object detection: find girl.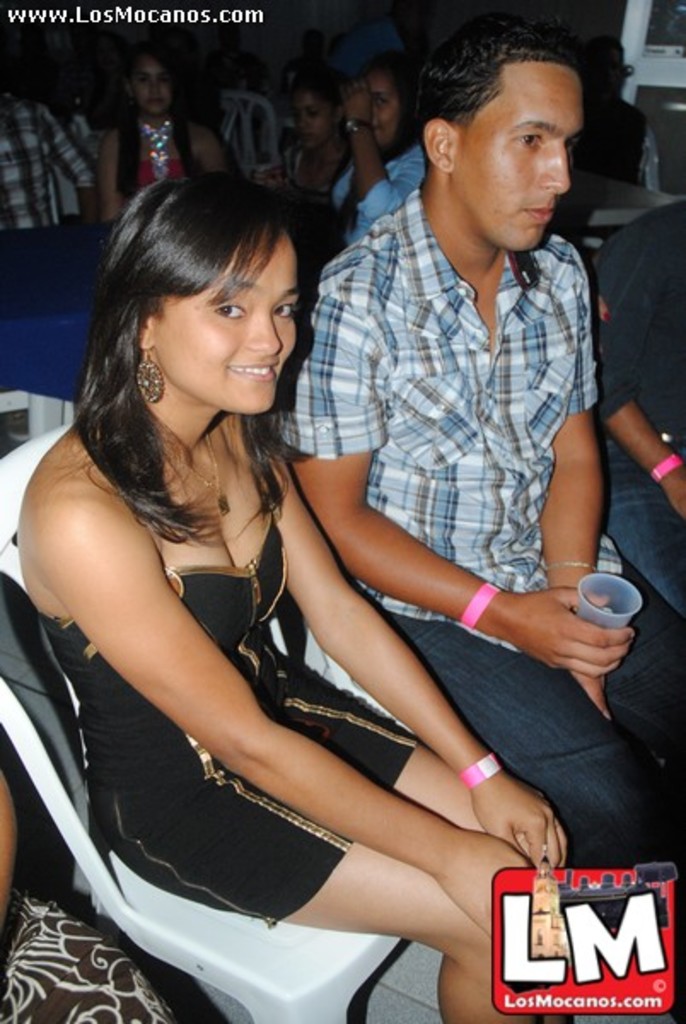
<region>7, 171, 570, 1022</region>.
